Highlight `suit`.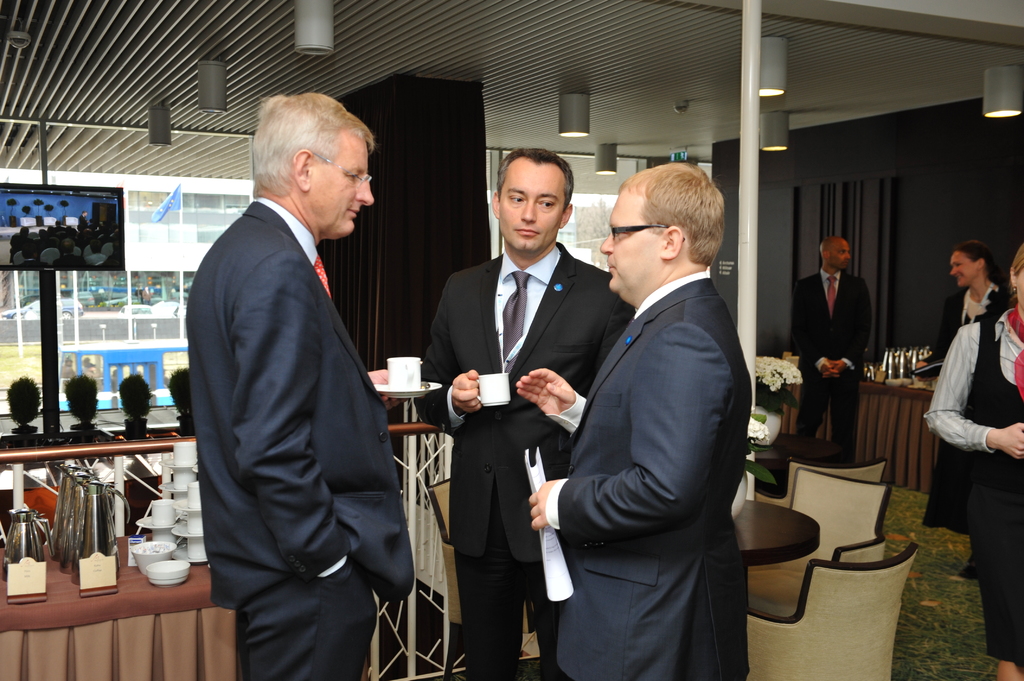
Highlighted region: l=420, t=239, r=633, b=680.
